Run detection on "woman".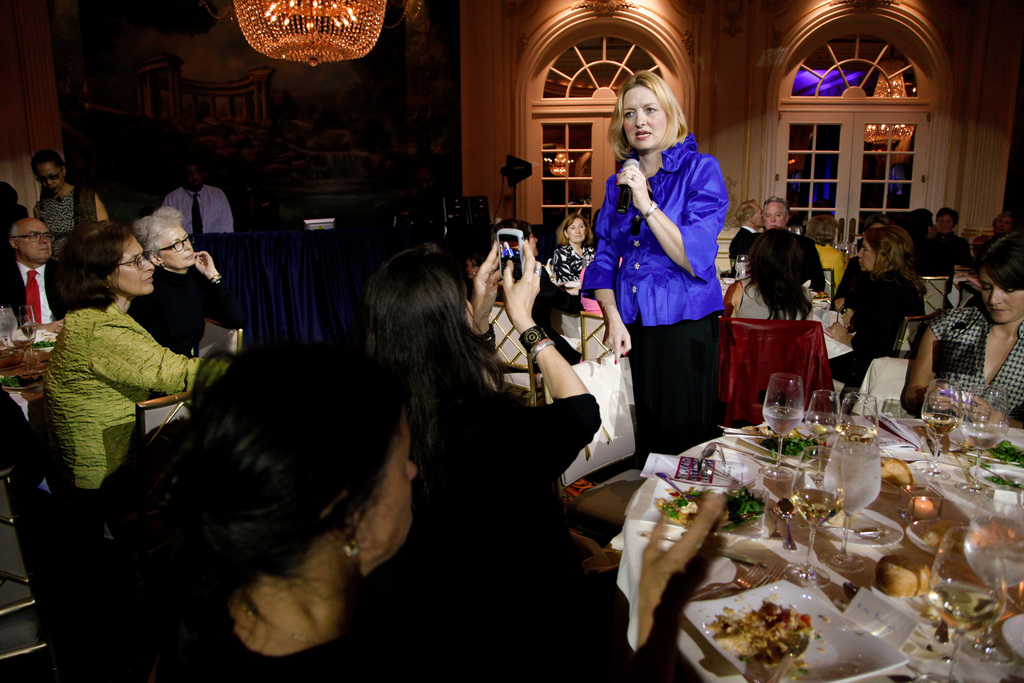
Result: 355:240:607:682.
